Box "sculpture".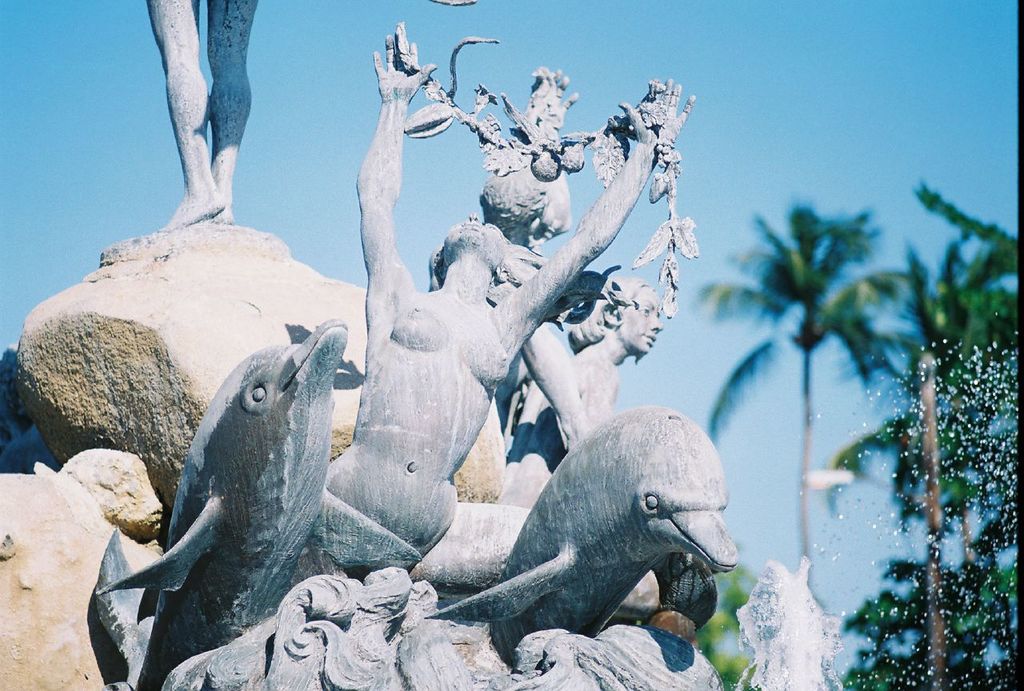
419,71,682,508.
